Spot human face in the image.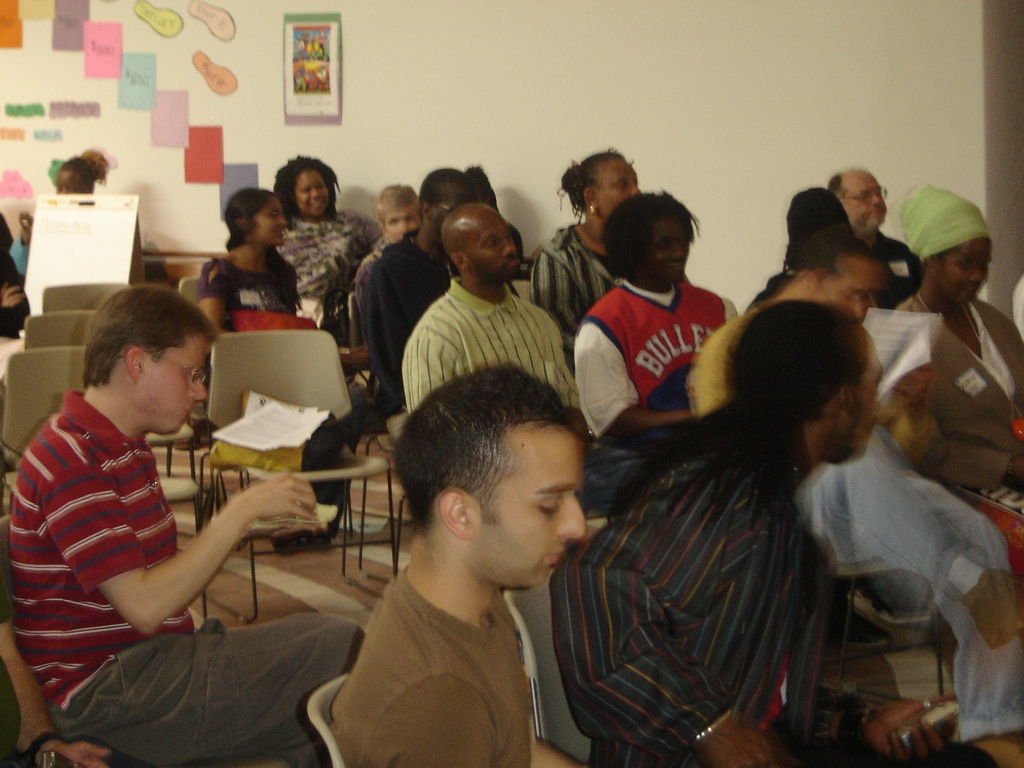
human face found at 653:217:695:283.
